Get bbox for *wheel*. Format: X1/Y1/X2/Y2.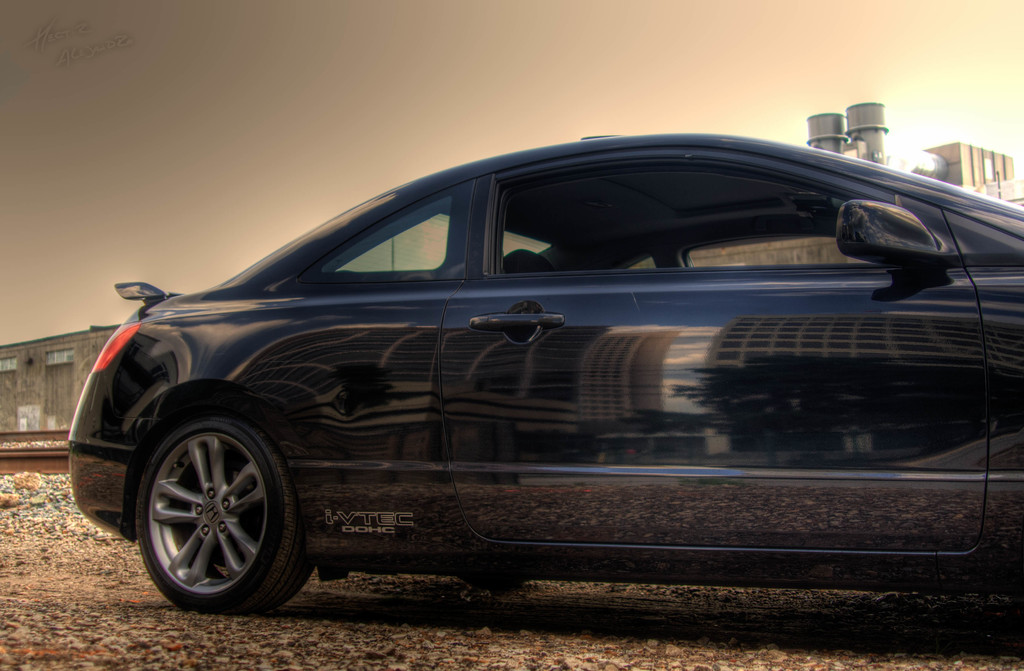
136/419/314/613.
